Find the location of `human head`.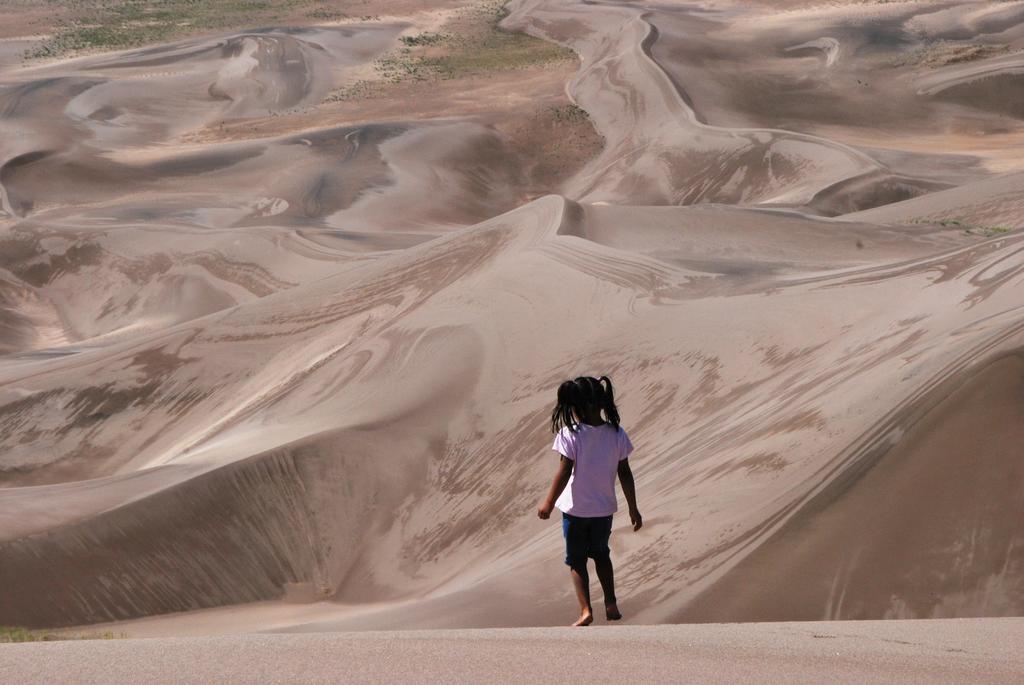
Location: 543 368 626 438.
